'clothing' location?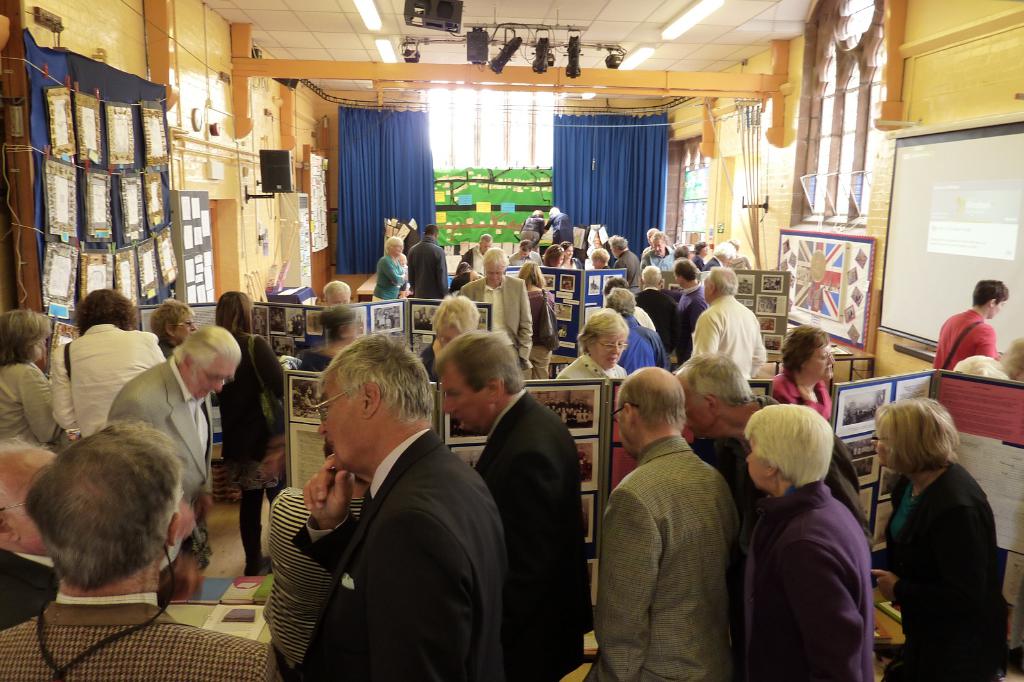
(764, 368, 835, 422)
